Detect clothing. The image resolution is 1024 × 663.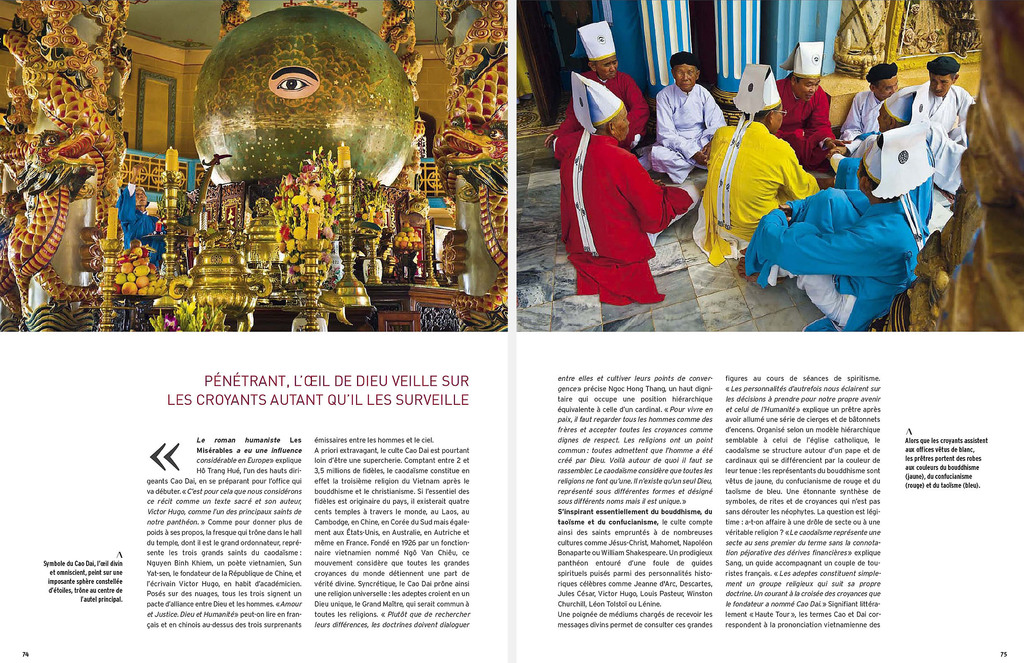
x1=117 y1=182 x2=168 y2=270.
